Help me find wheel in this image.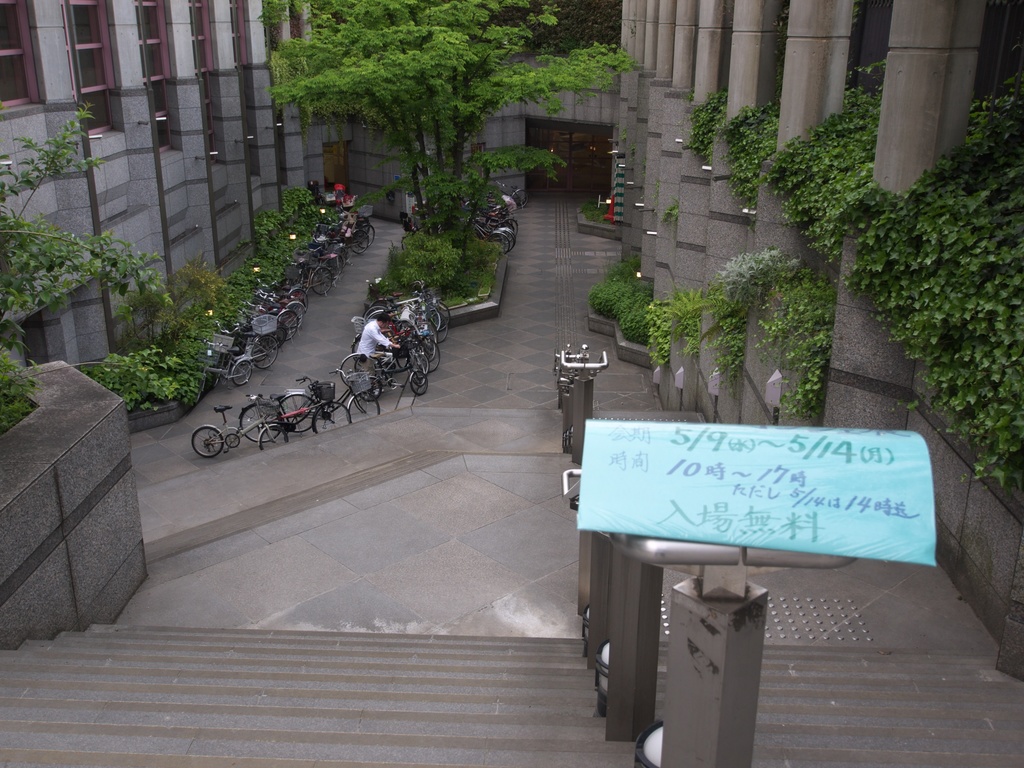
Found it: pyautogui.locateOnScreen(360, 309, 386, 329).
